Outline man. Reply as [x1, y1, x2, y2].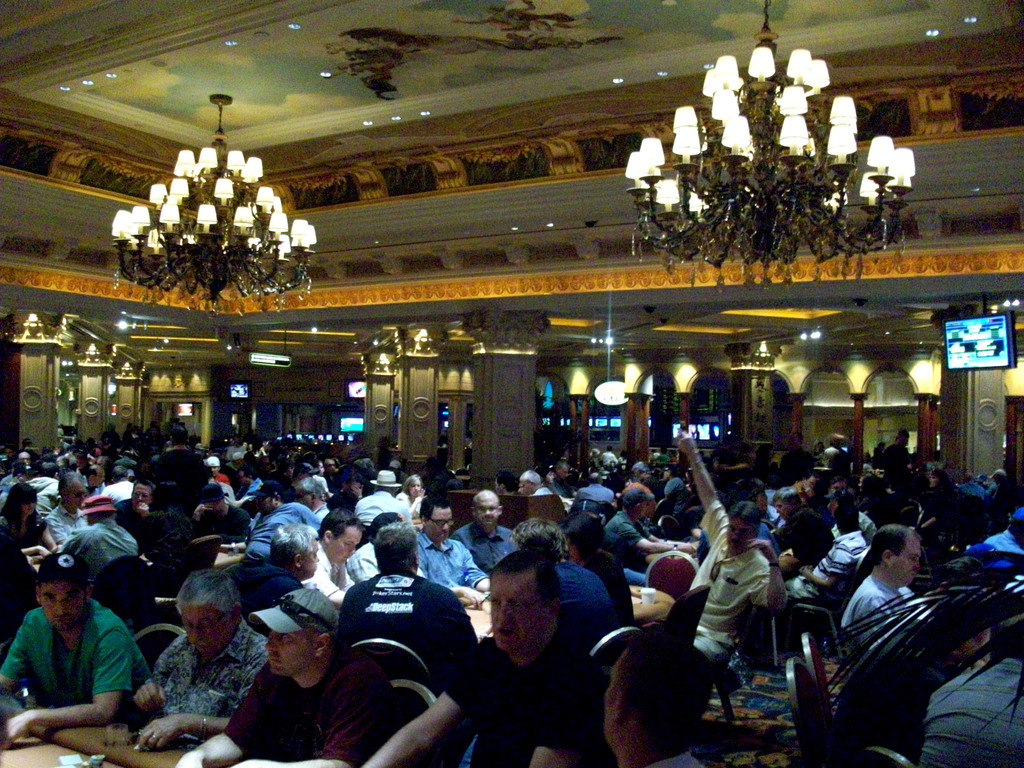
[233, 526, 323, 598].
